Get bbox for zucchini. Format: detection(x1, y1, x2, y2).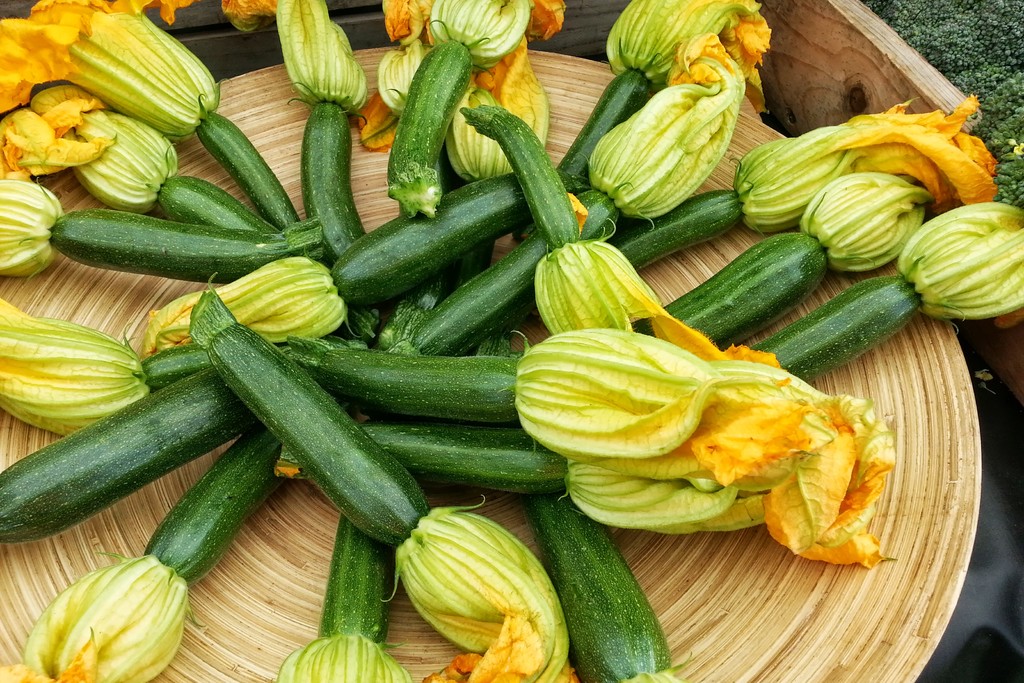
detection(152, 164, 271, 256).
